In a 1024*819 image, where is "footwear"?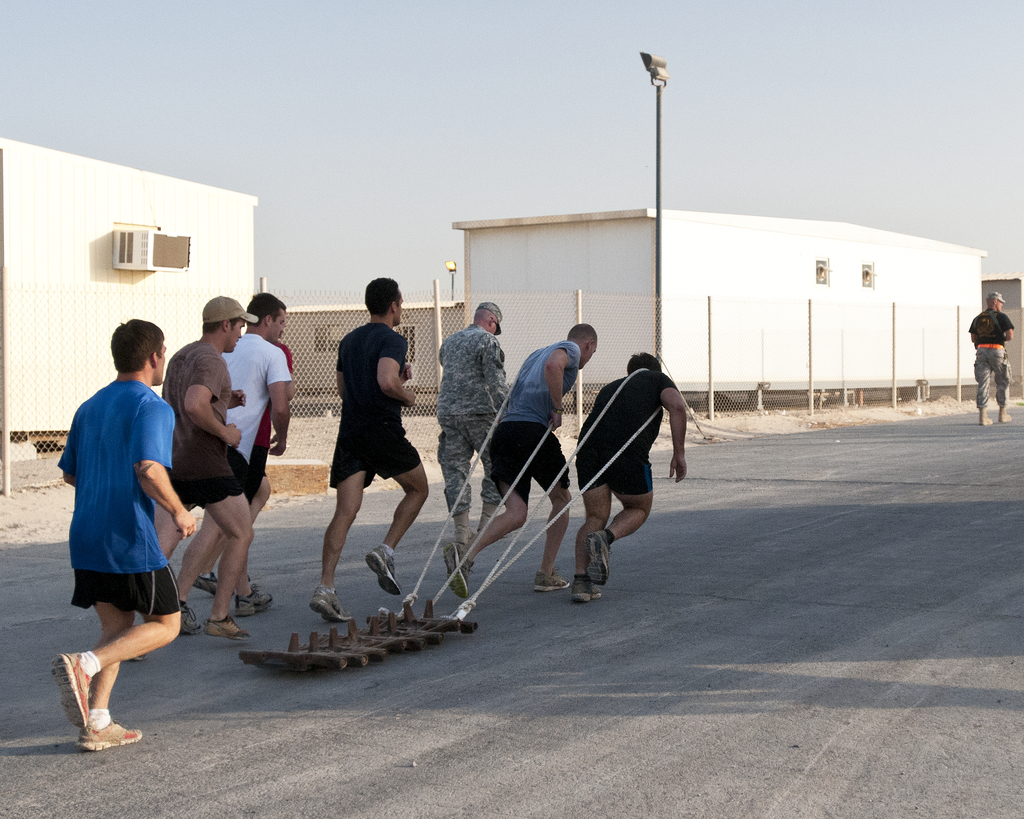
[312, 580, 348, 621].
